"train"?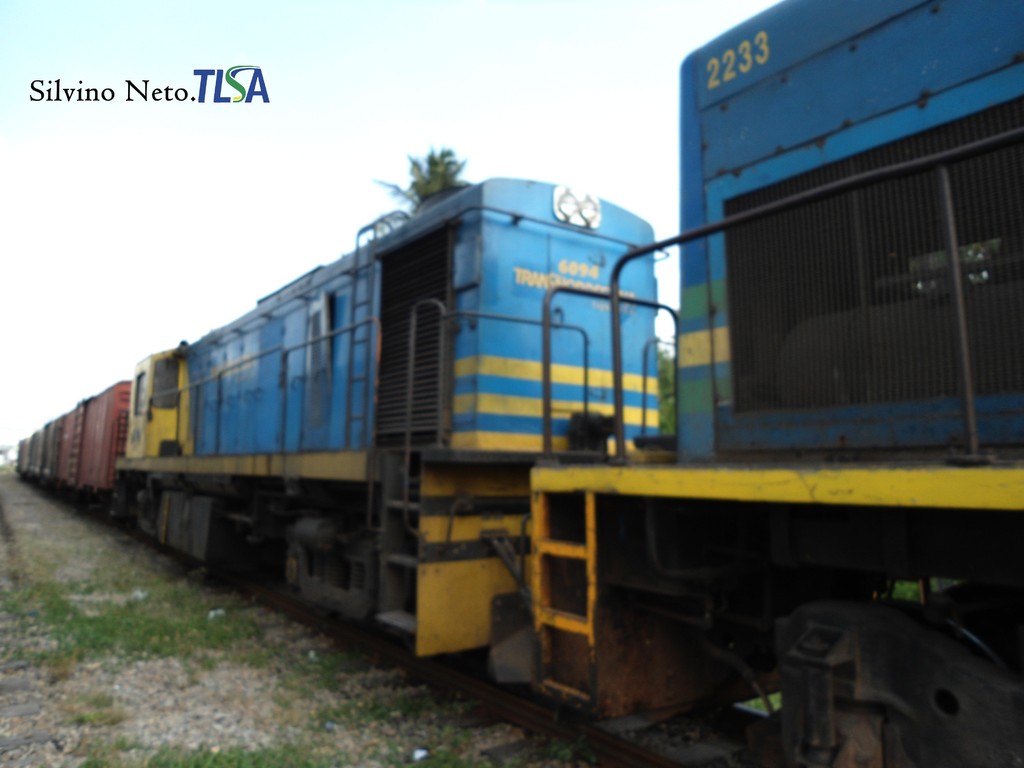
{"x1": 15, "y1": 0, "x2": 1023, "y2": 767}
